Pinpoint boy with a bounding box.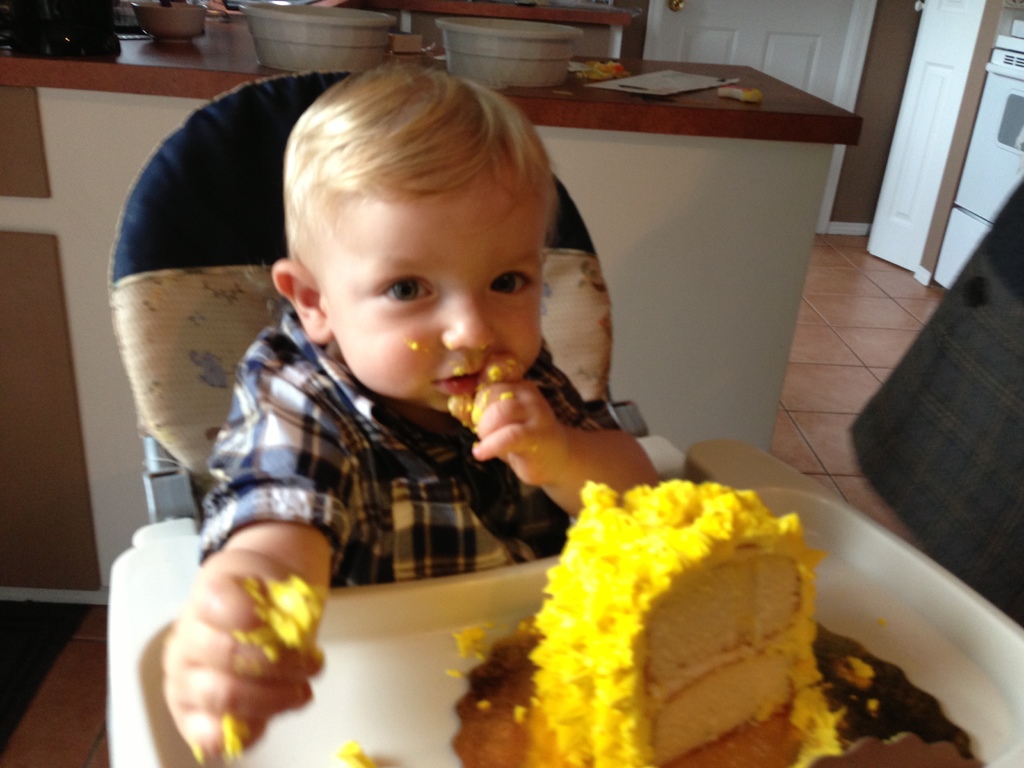
170:29:634:676.
